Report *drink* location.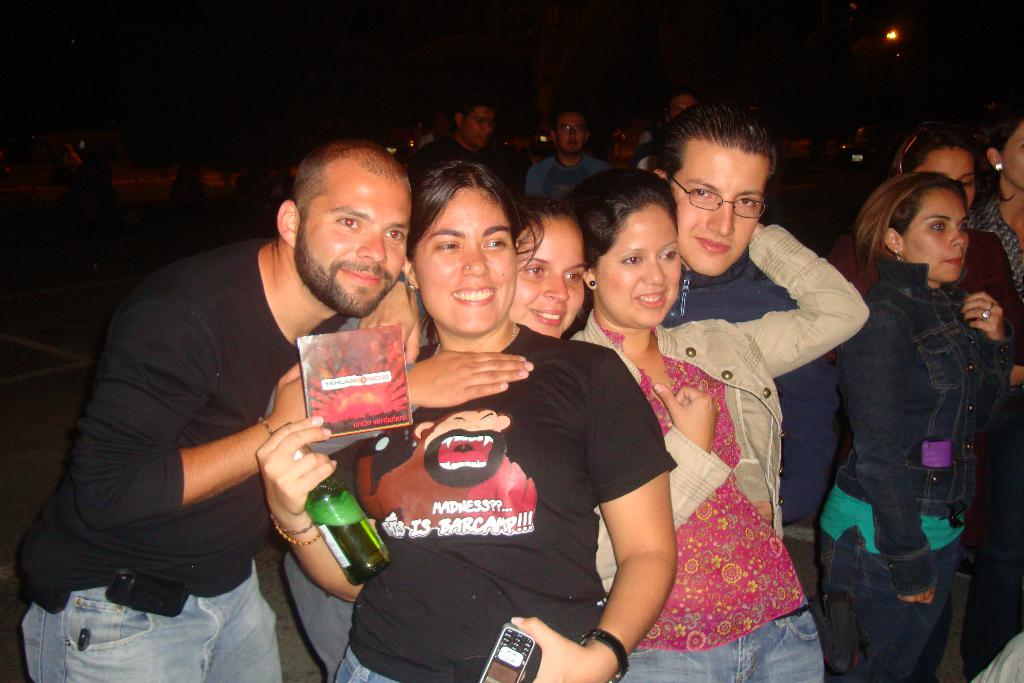
Report: 299 475 367 588.
